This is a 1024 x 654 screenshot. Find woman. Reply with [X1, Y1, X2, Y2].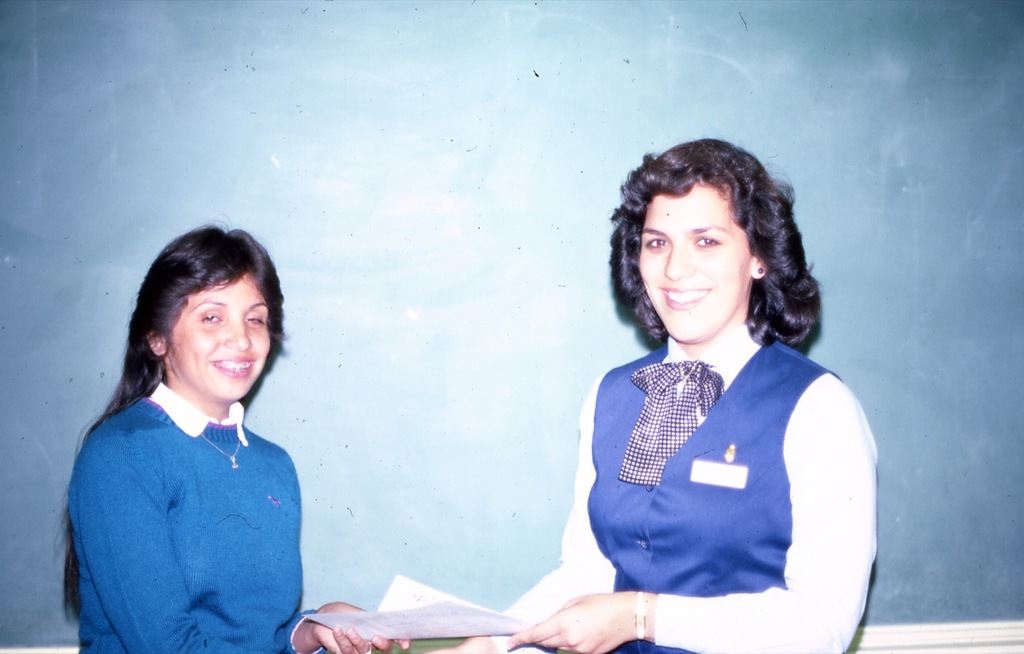
[49, 223, 326, 653].
